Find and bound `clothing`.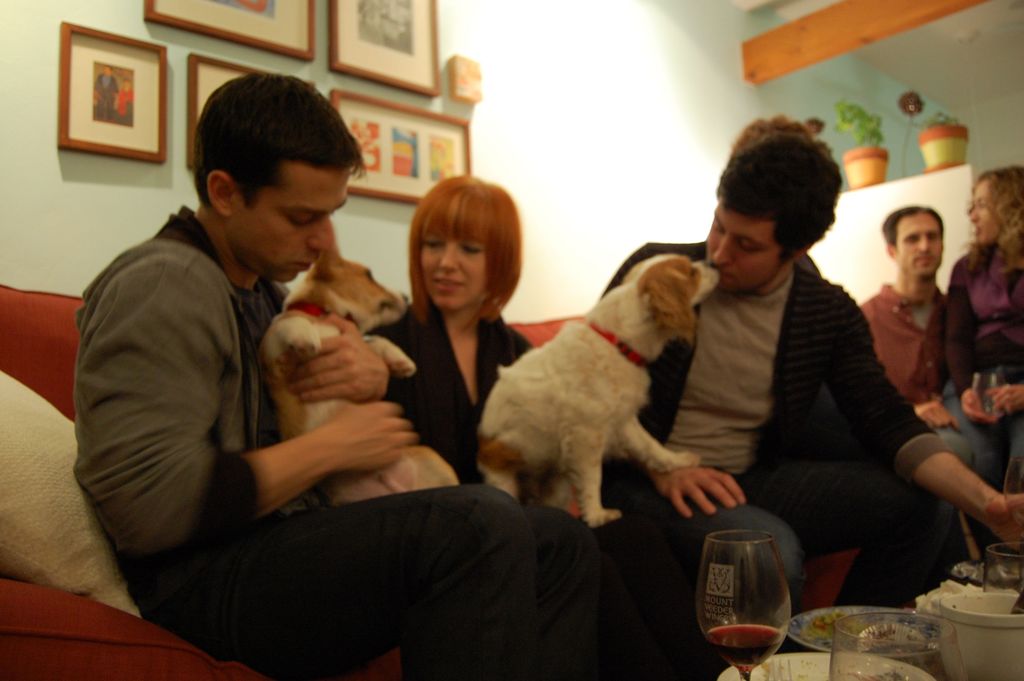
Bound: [356, 297, 670, 618].
